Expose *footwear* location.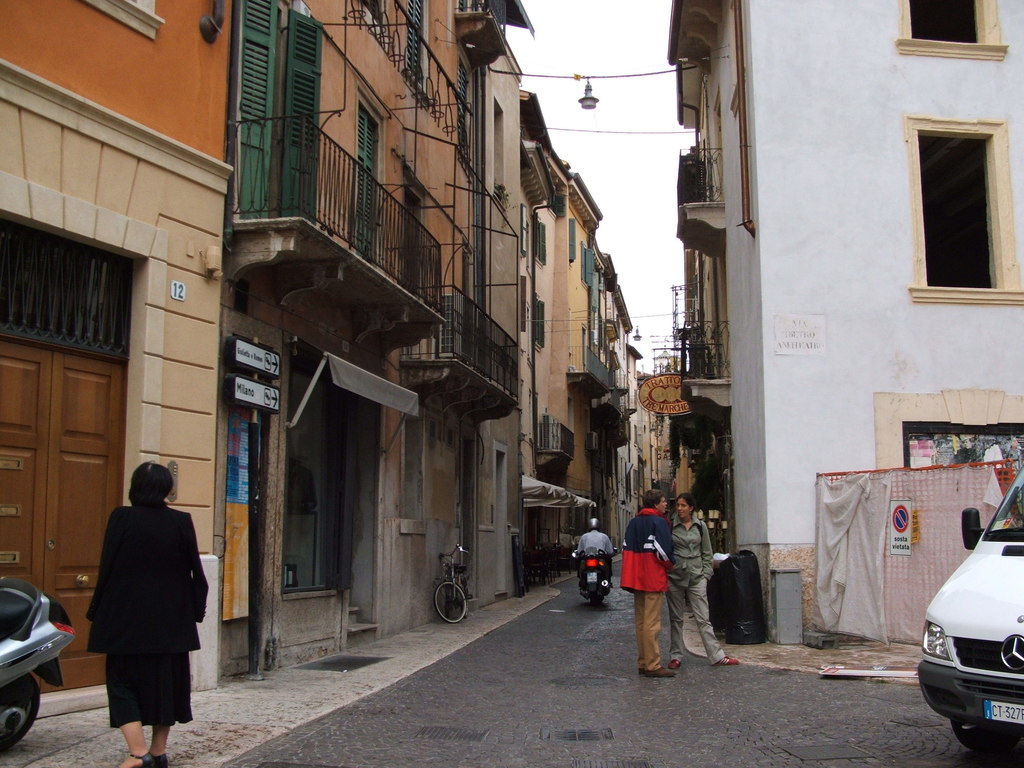
Exposed at 131,749,155,767.
